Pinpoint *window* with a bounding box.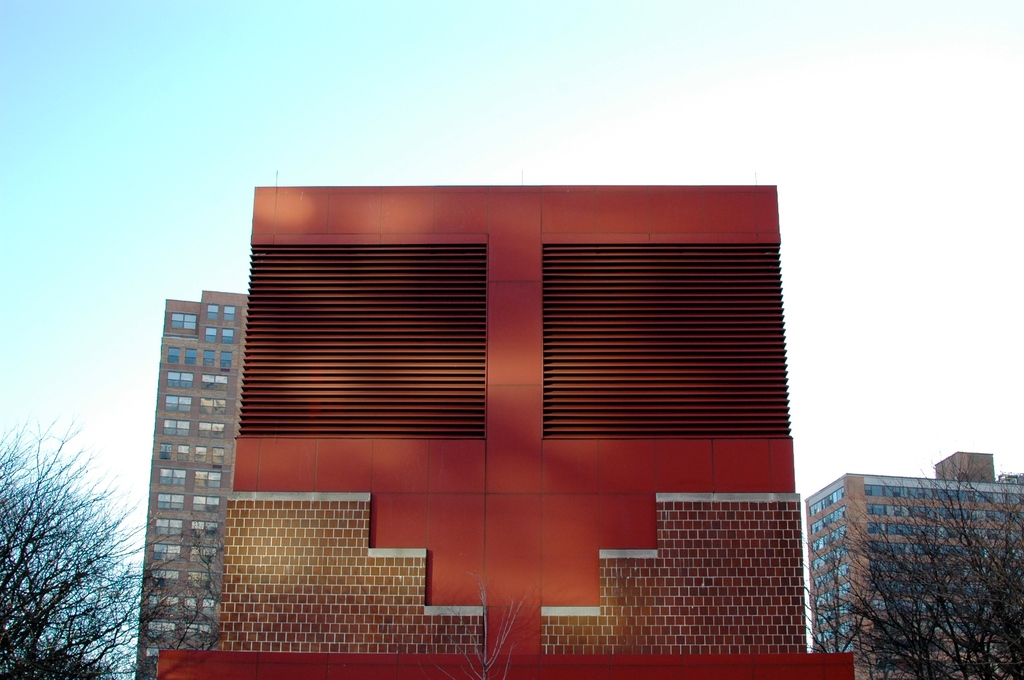
Rect(940, 508, 947, 521).
